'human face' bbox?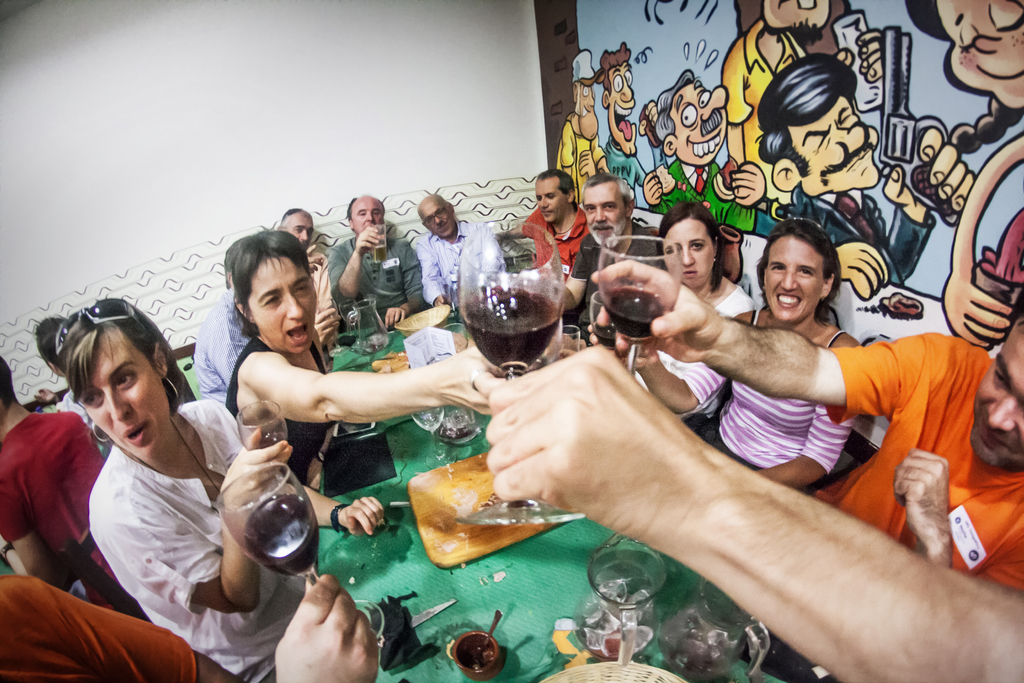
select_region(581, 183, 618, 235)
